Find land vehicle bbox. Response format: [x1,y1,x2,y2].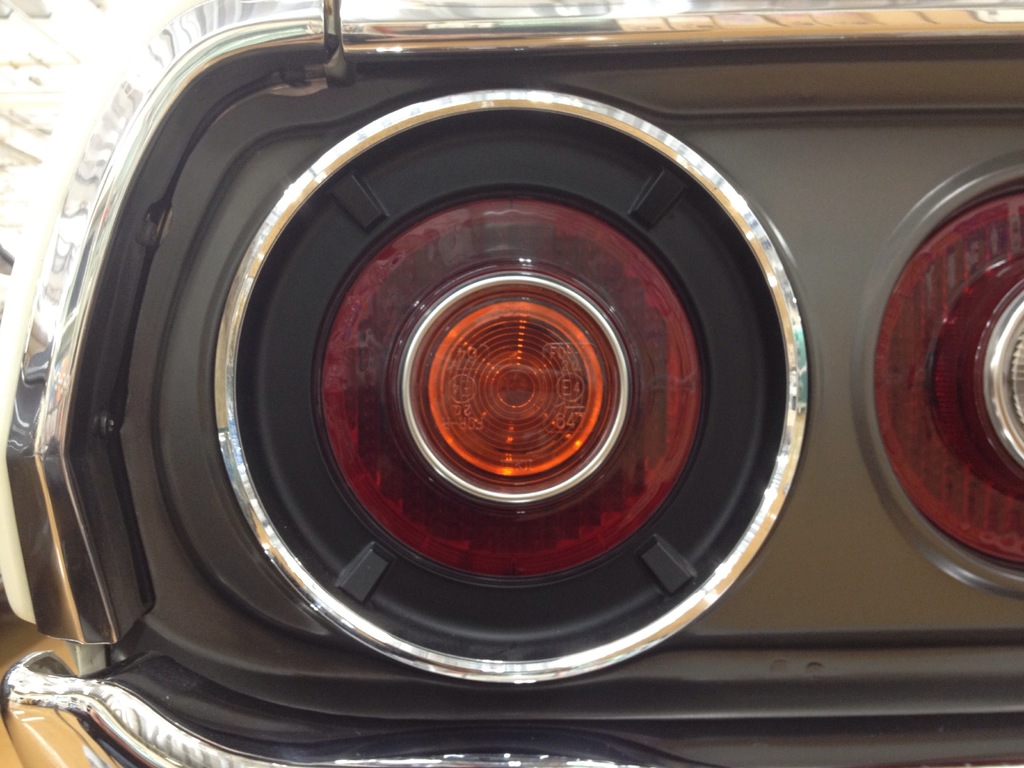
[0,0,1023,767].
